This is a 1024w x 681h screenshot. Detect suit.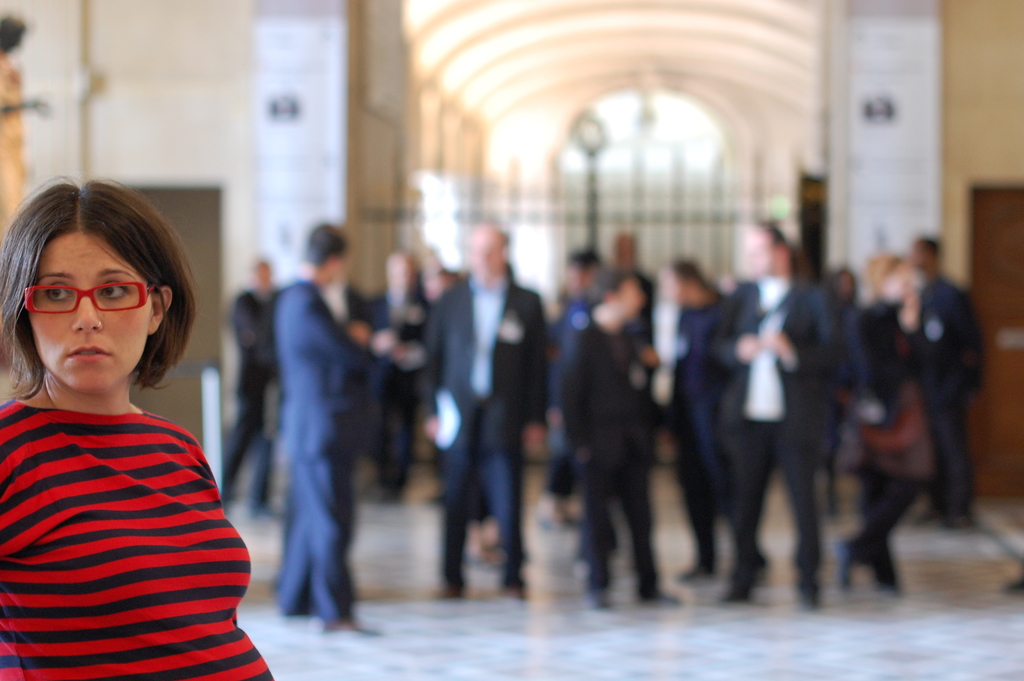
BBox(727, 240, 871, 587).
